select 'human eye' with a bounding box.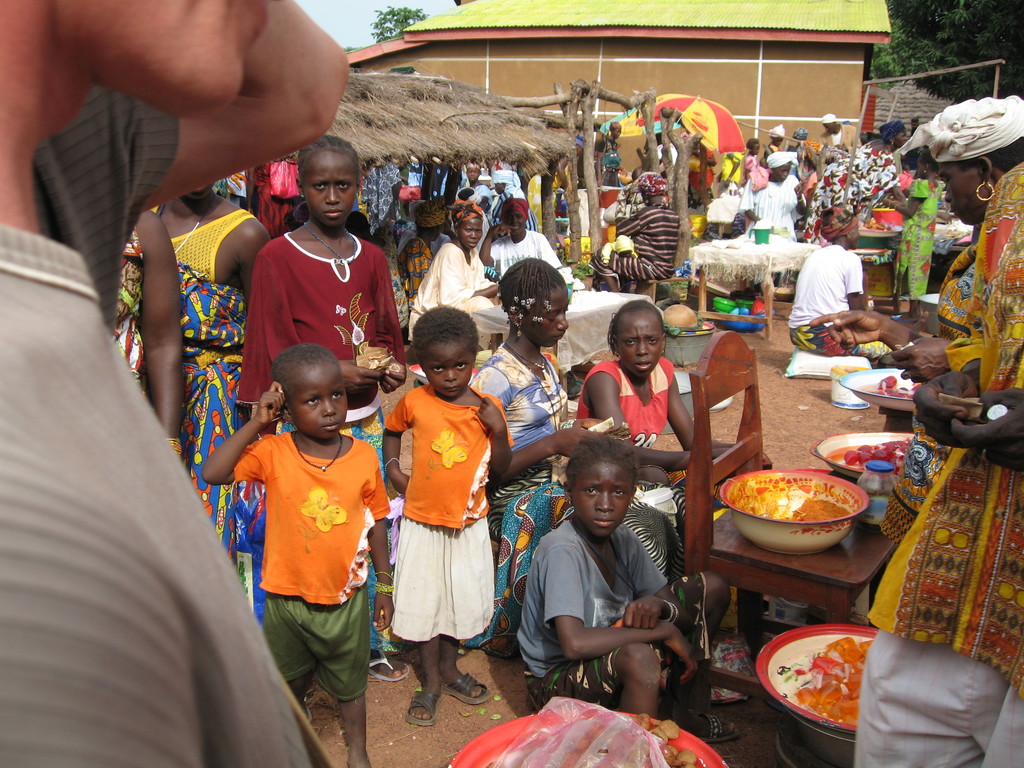
305/397/319/406.
